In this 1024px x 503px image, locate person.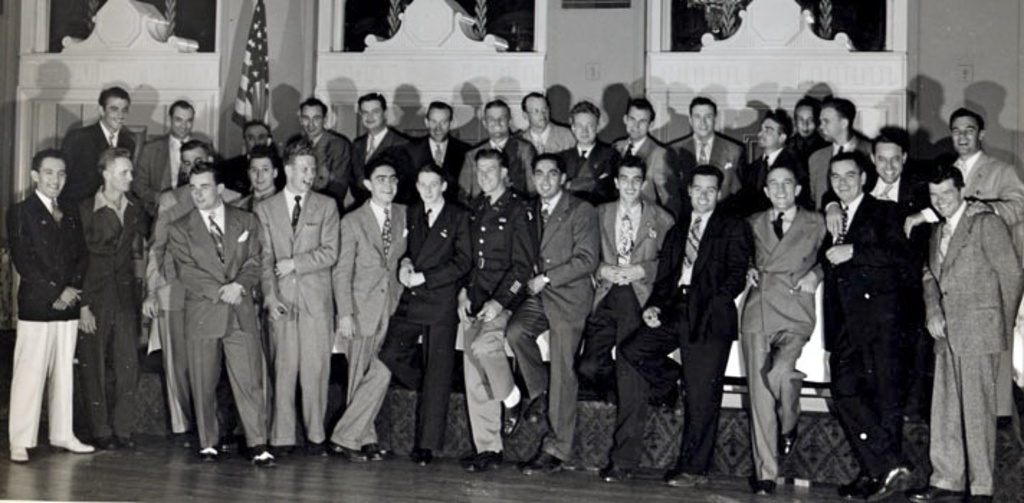
Bounding box: Rect(918, 162, 1023, 500).
